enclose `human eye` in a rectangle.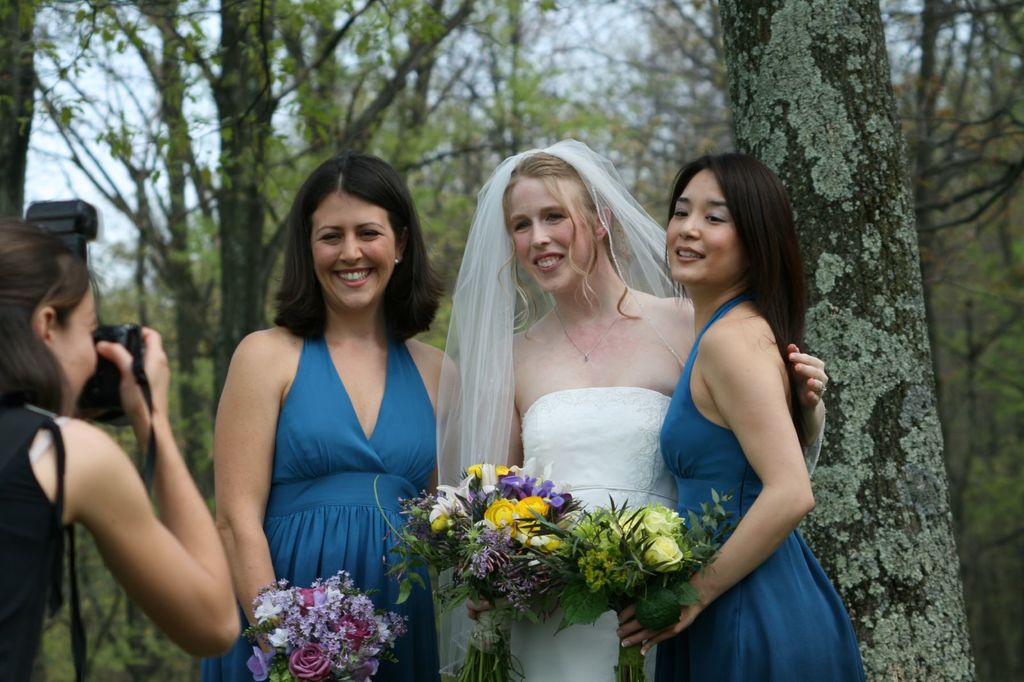
box(703, 214, 730, 227).
